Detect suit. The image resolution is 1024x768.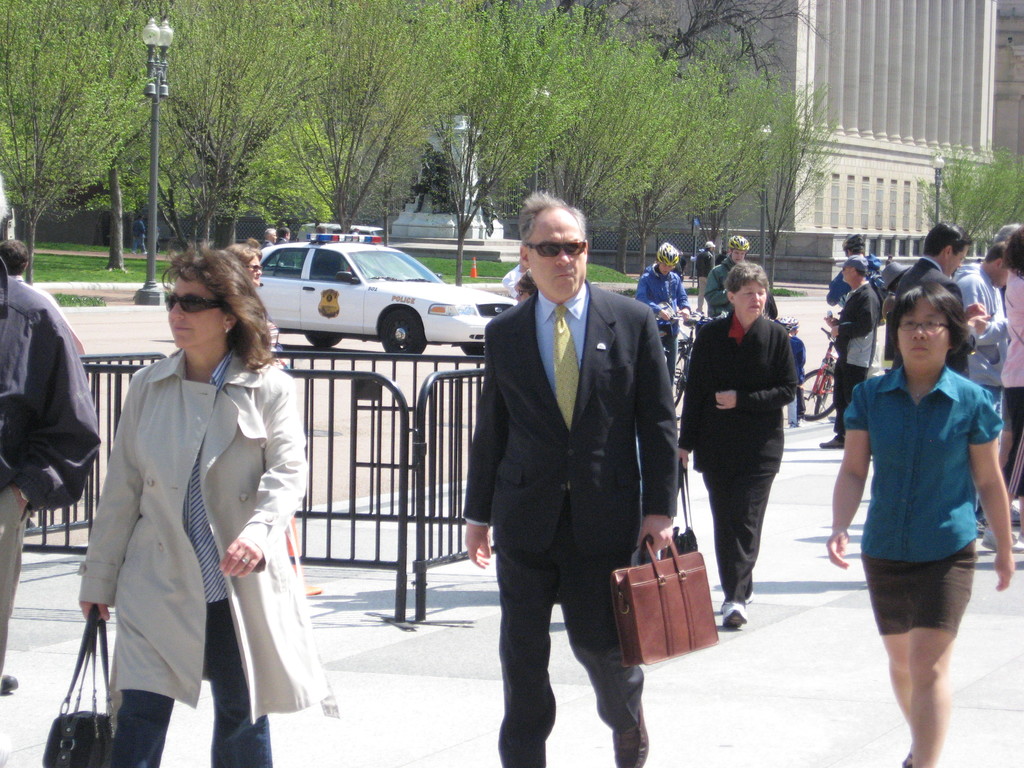
461/281/682/767.
